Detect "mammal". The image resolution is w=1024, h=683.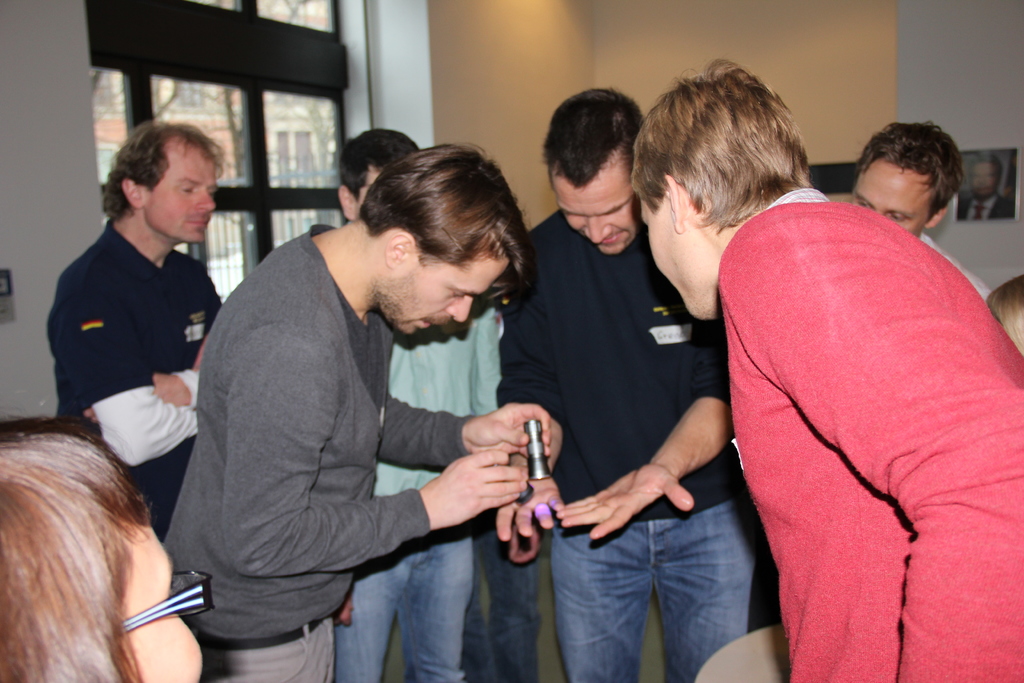
[left=496, top=79, right=761, bottom=682].
